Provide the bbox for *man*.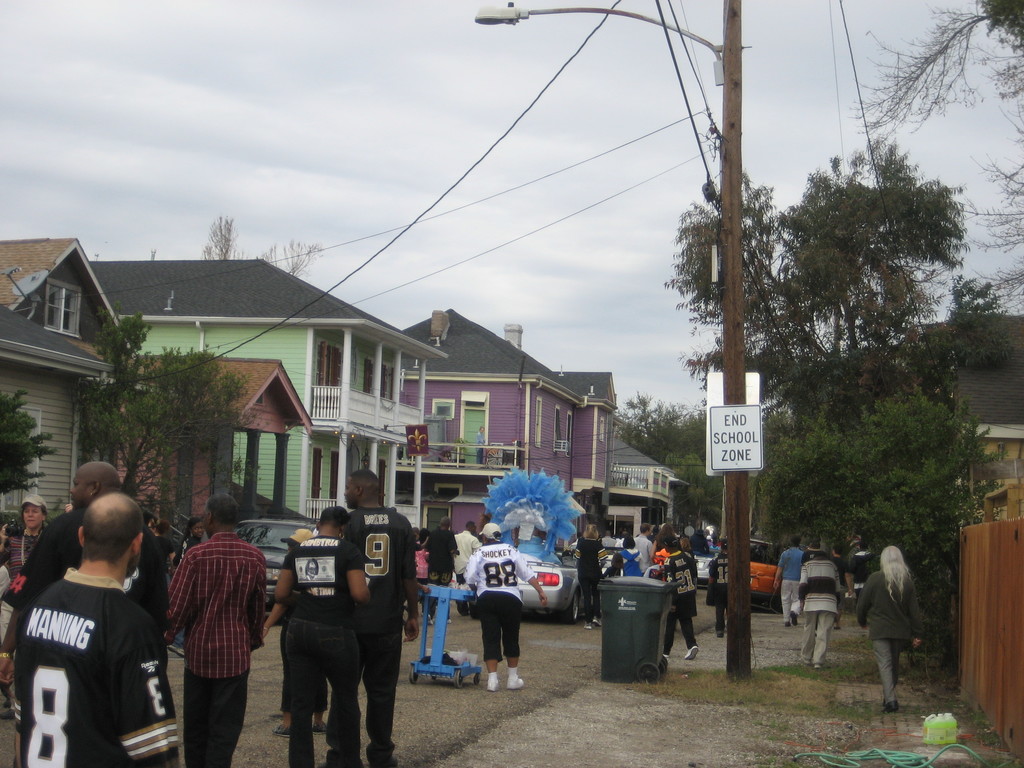
(170,492,268,767).
